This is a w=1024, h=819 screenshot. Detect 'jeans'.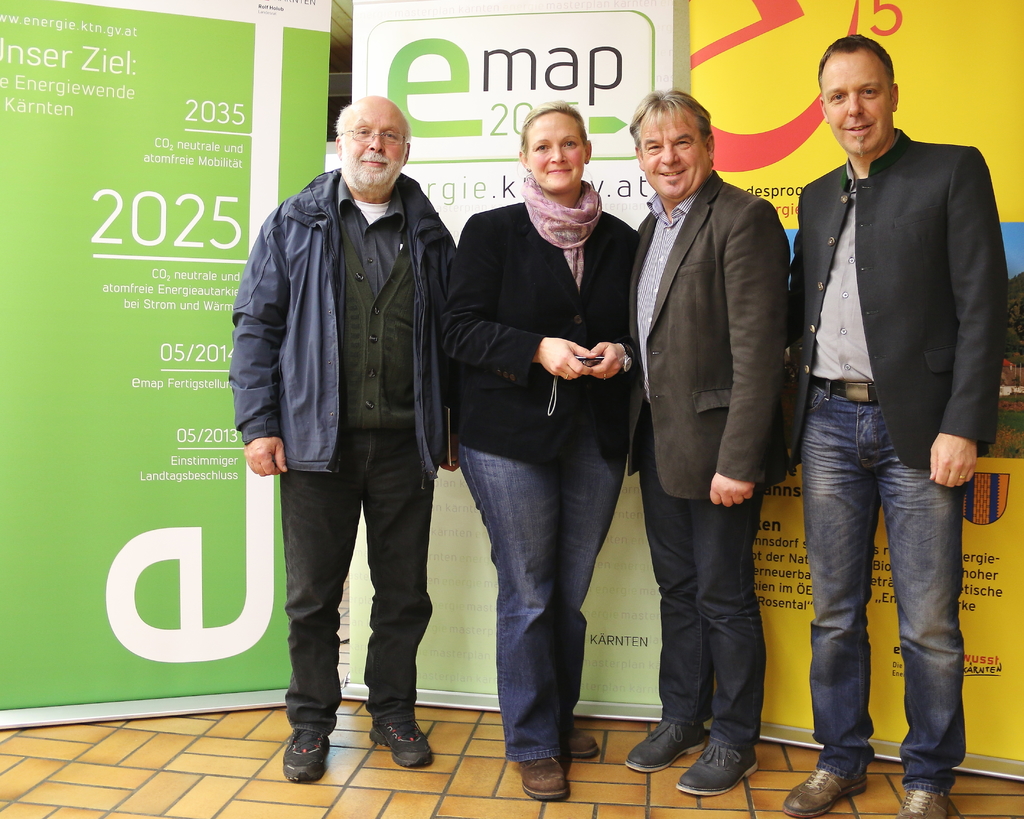
BBox(275, 433, 447, 763).
